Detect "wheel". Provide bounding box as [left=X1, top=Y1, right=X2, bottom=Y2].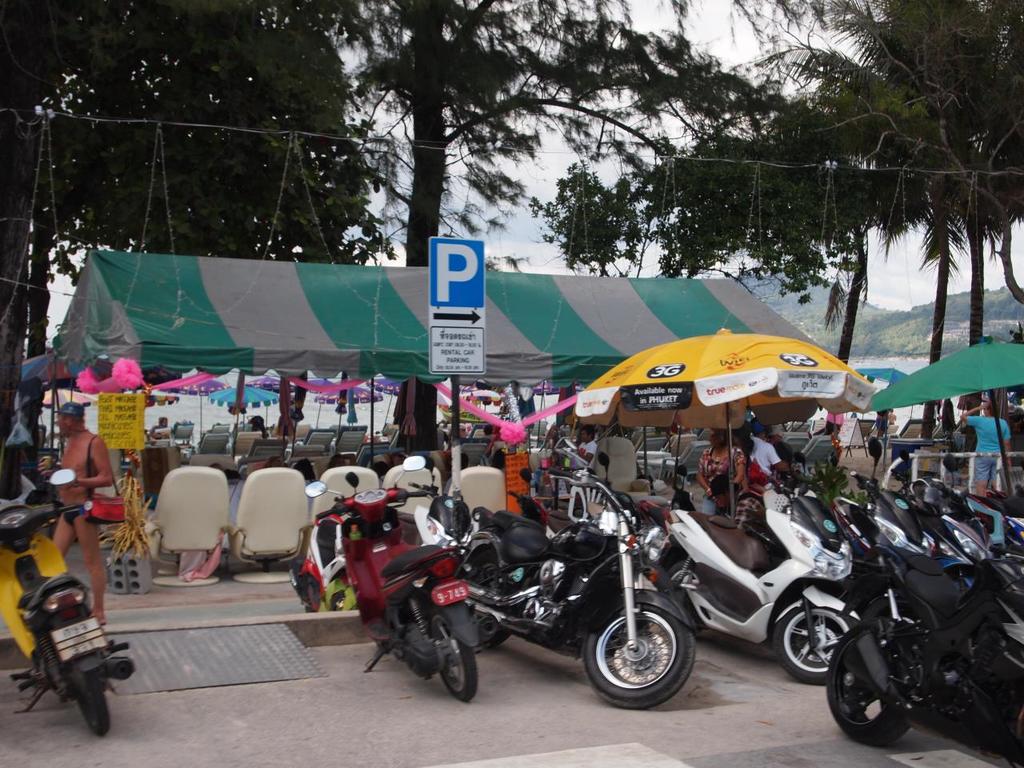
[left=376, top=642, right=394, bottom=658].
